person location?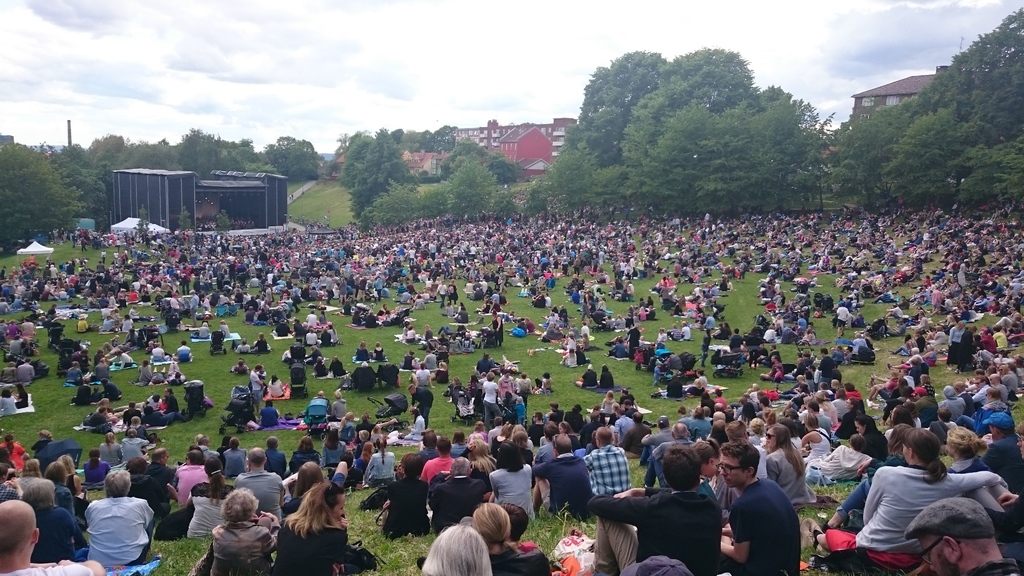
BBox(851, 415, 893, 460)
